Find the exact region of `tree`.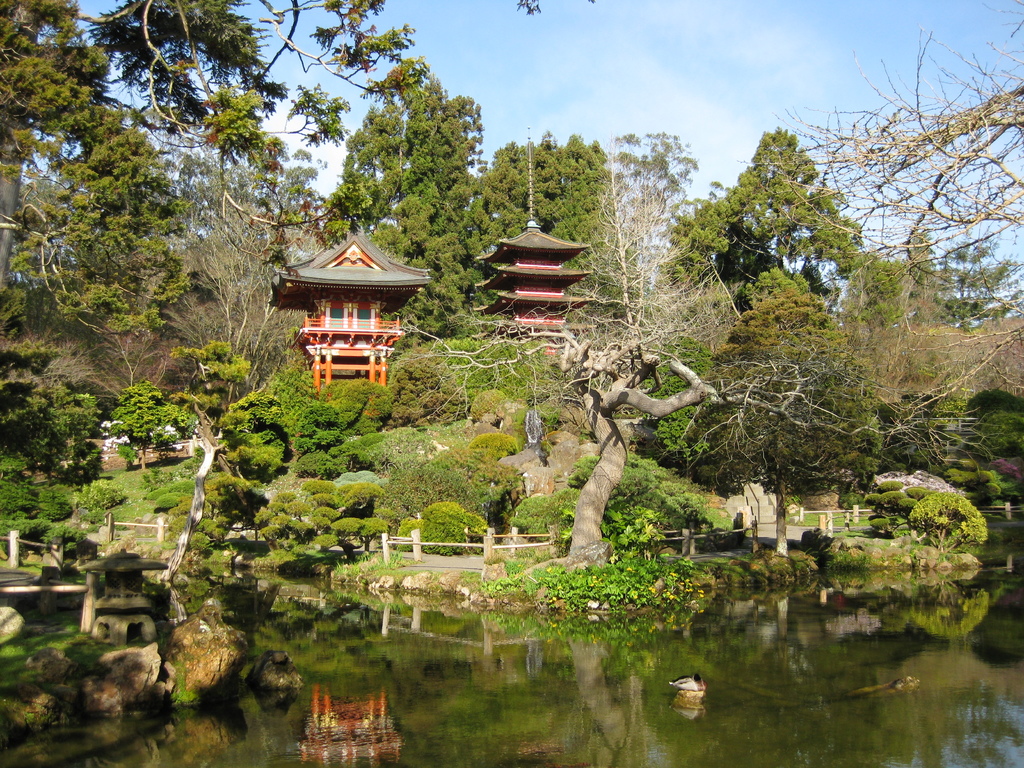
Exact region: 177:334:256:438.
